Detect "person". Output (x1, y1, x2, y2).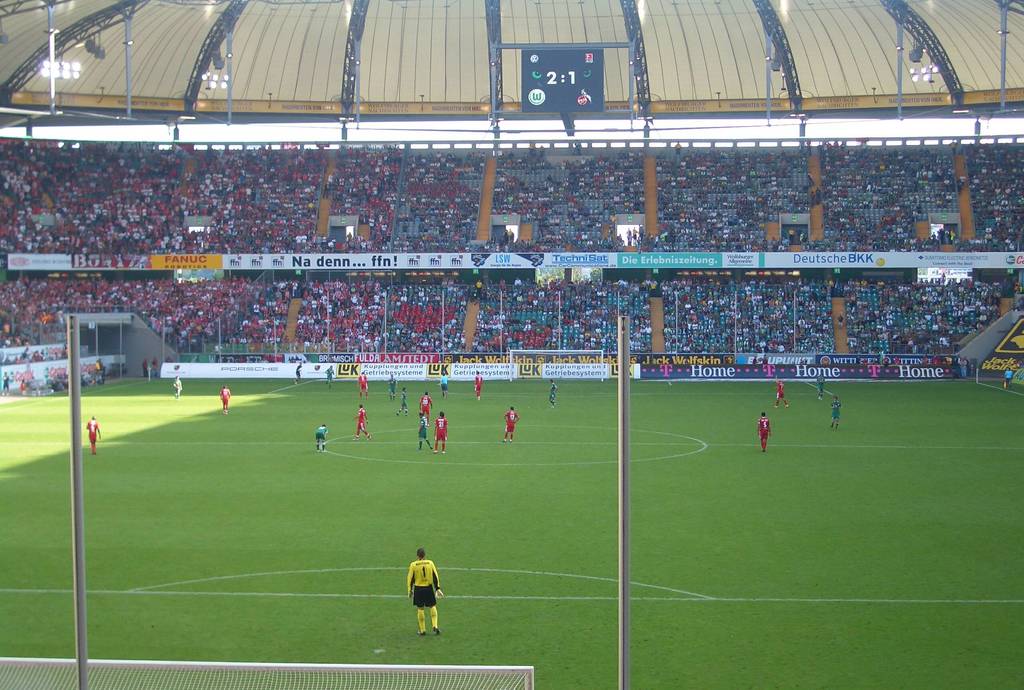
(549, 382, 556, 406).
